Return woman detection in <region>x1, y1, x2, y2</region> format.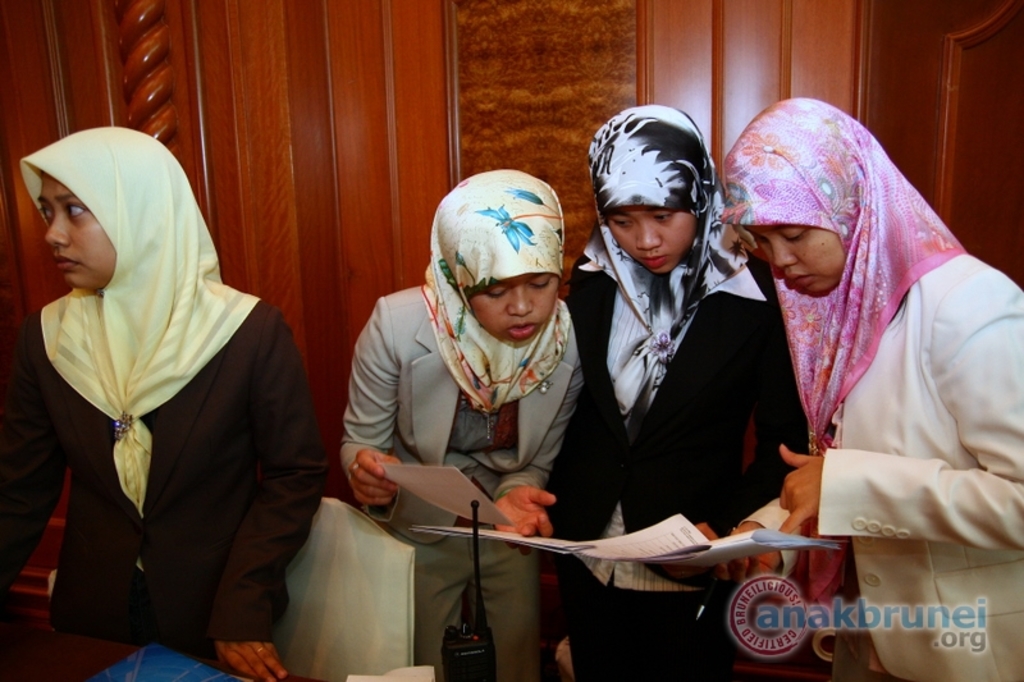
<region>713, 96, 1023, 679</region>.
